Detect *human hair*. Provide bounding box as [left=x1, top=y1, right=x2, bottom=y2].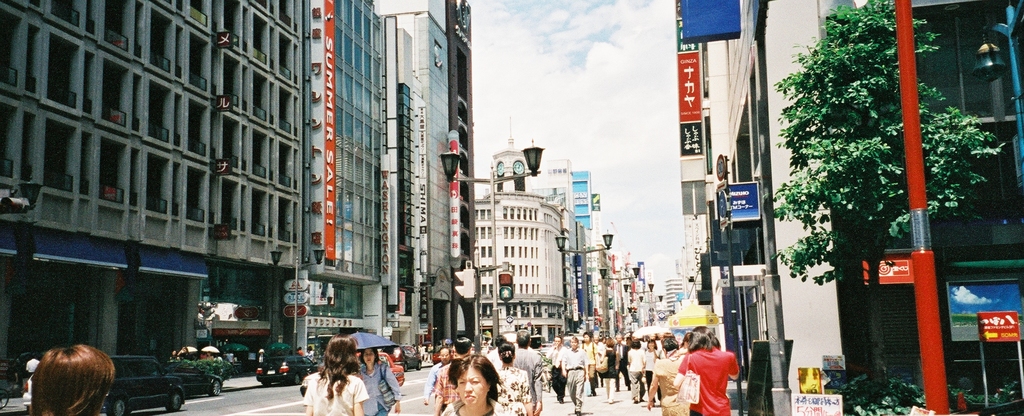
[left=22, top=344, right=104, bottom=415].
